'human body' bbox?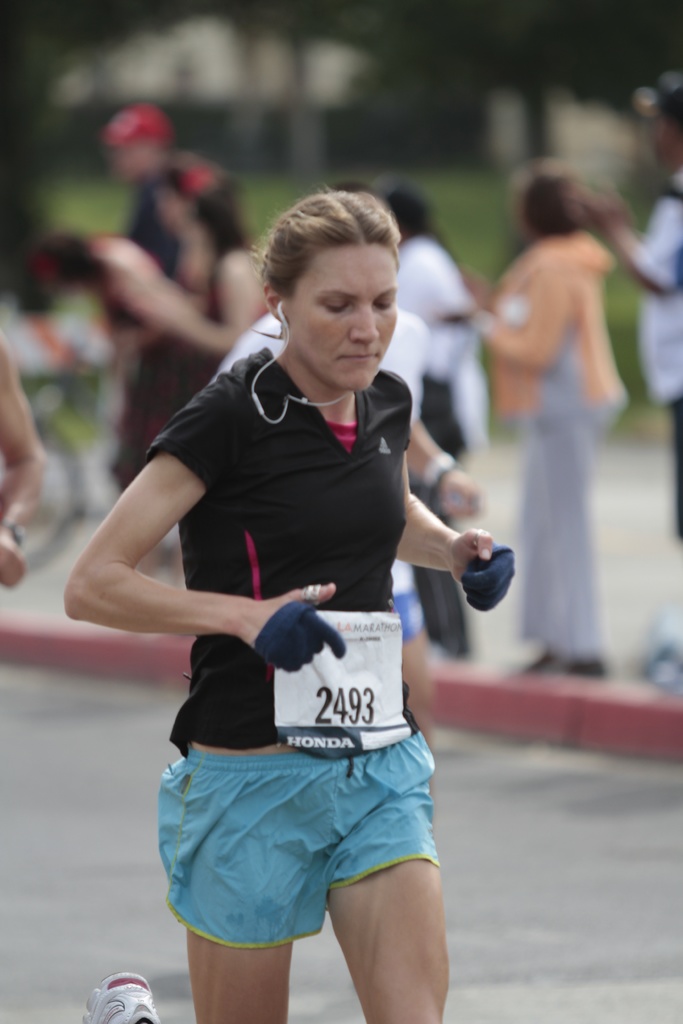
102/95/253/578
